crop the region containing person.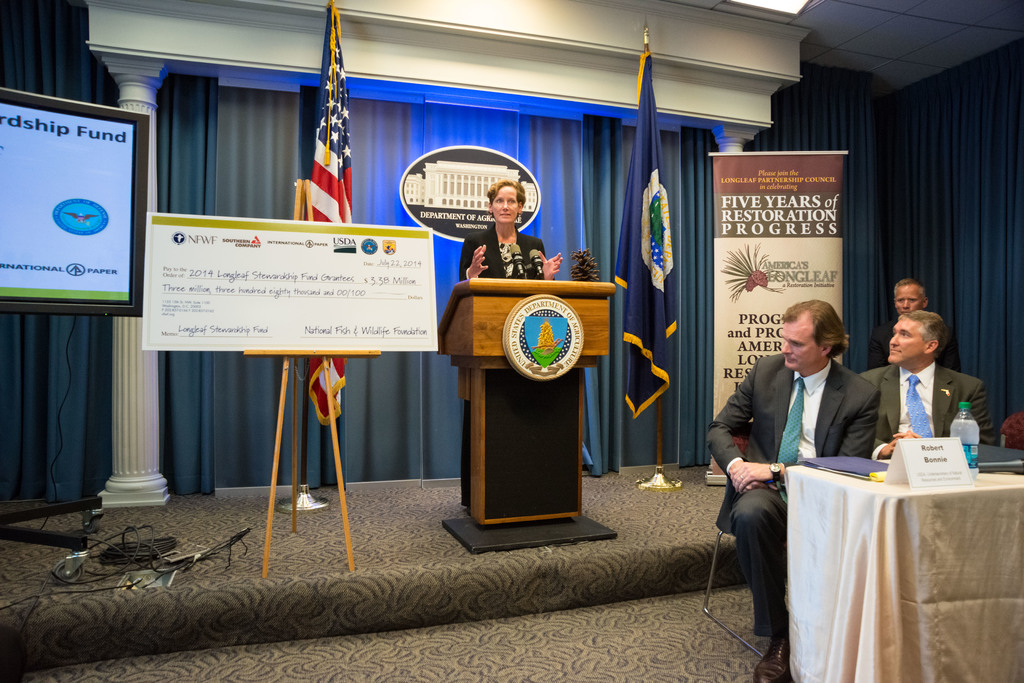
Crop region: locate(458, 180, 561, 282).
